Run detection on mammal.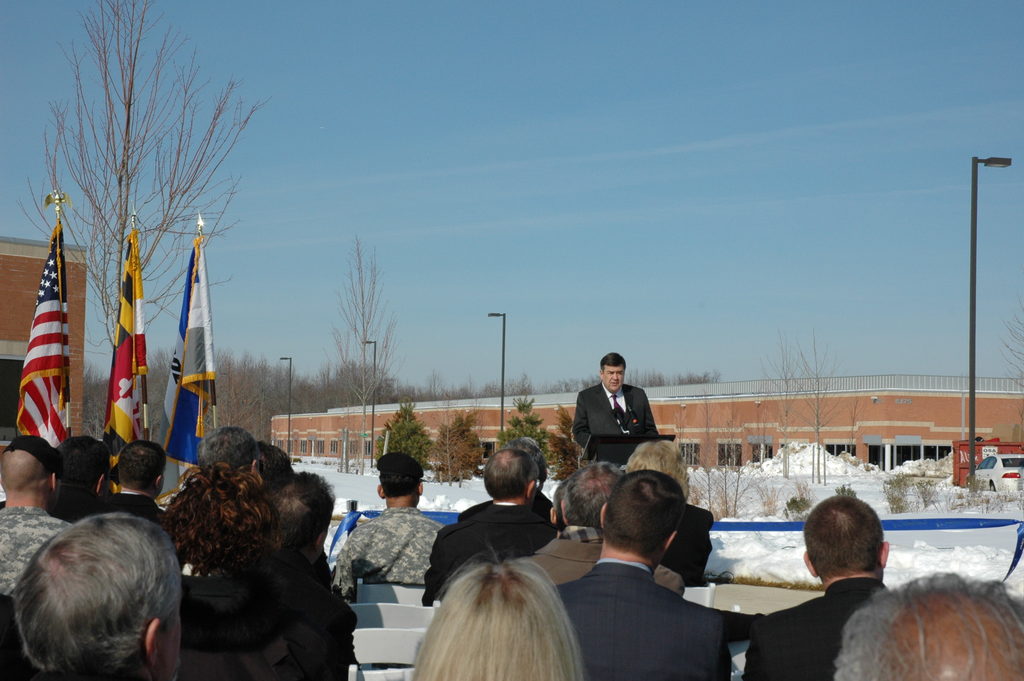
Result: l=335, t=450, r=446, b=603.
